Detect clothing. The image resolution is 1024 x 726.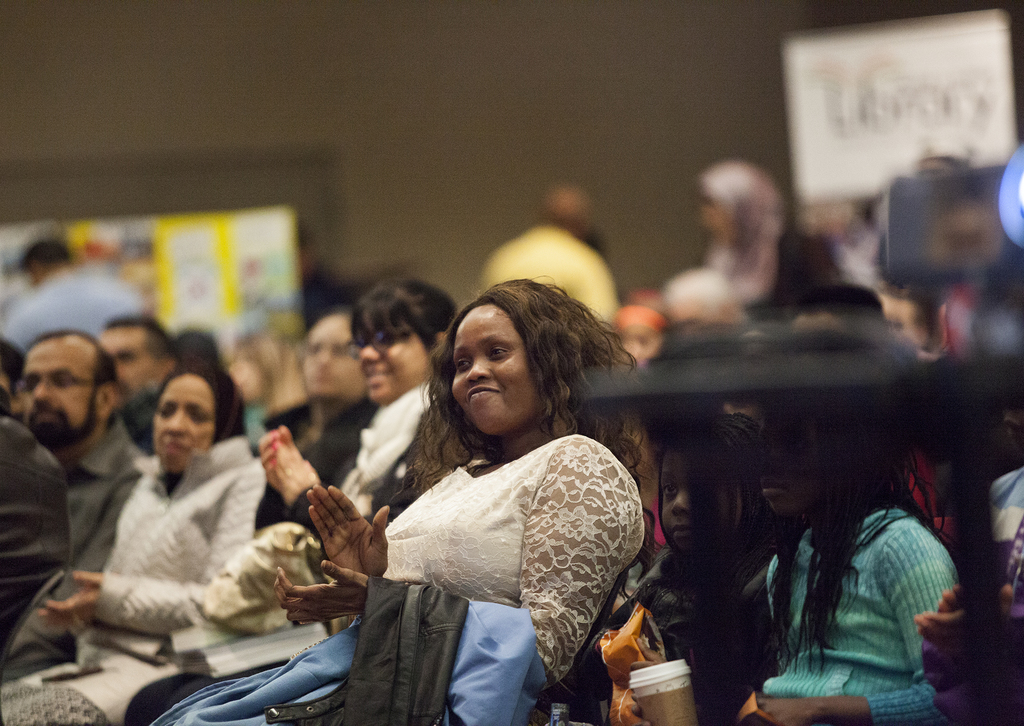
(left=17, top=435, right=271, bottom=725).
